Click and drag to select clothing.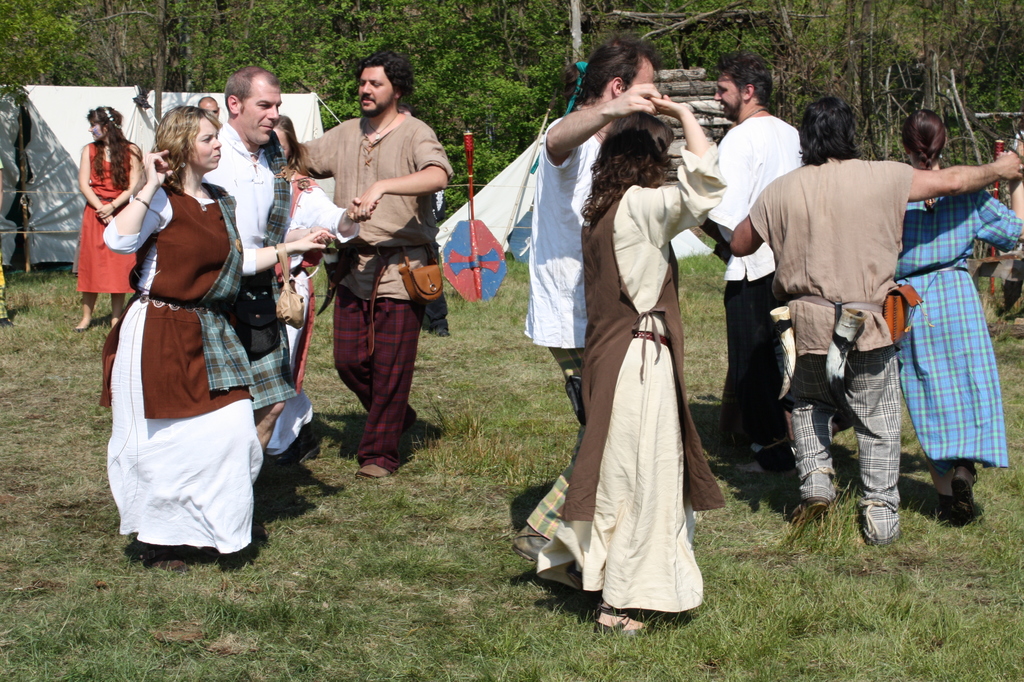
Selection: bbox=(295, 111, 457, 465).
